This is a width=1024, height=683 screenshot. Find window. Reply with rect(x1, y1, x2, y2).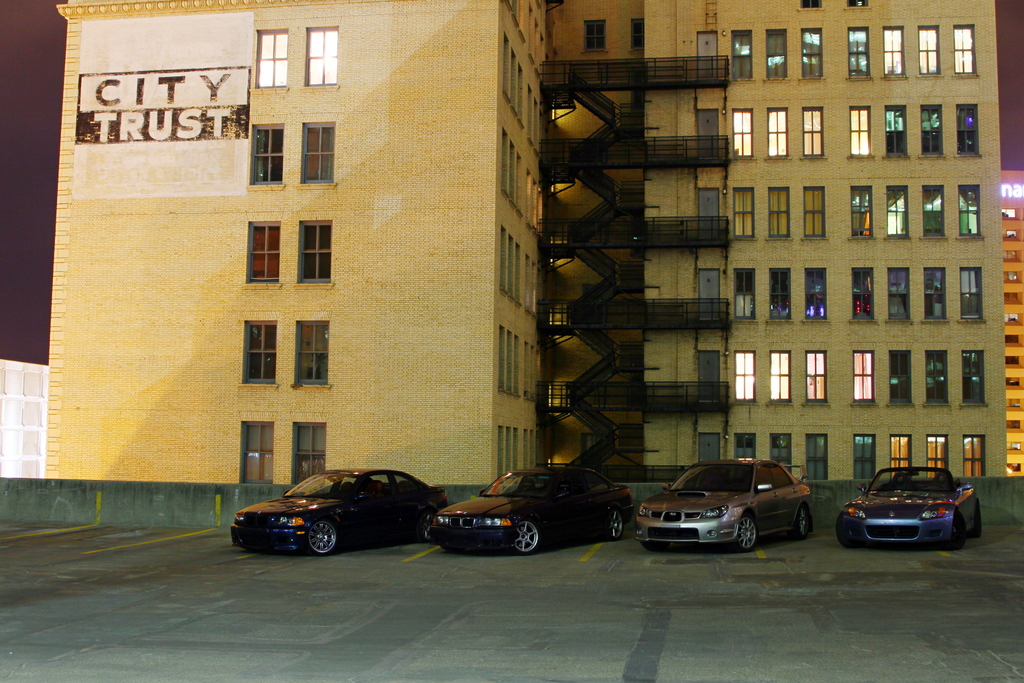
rect(634, 94, 644, 141).
